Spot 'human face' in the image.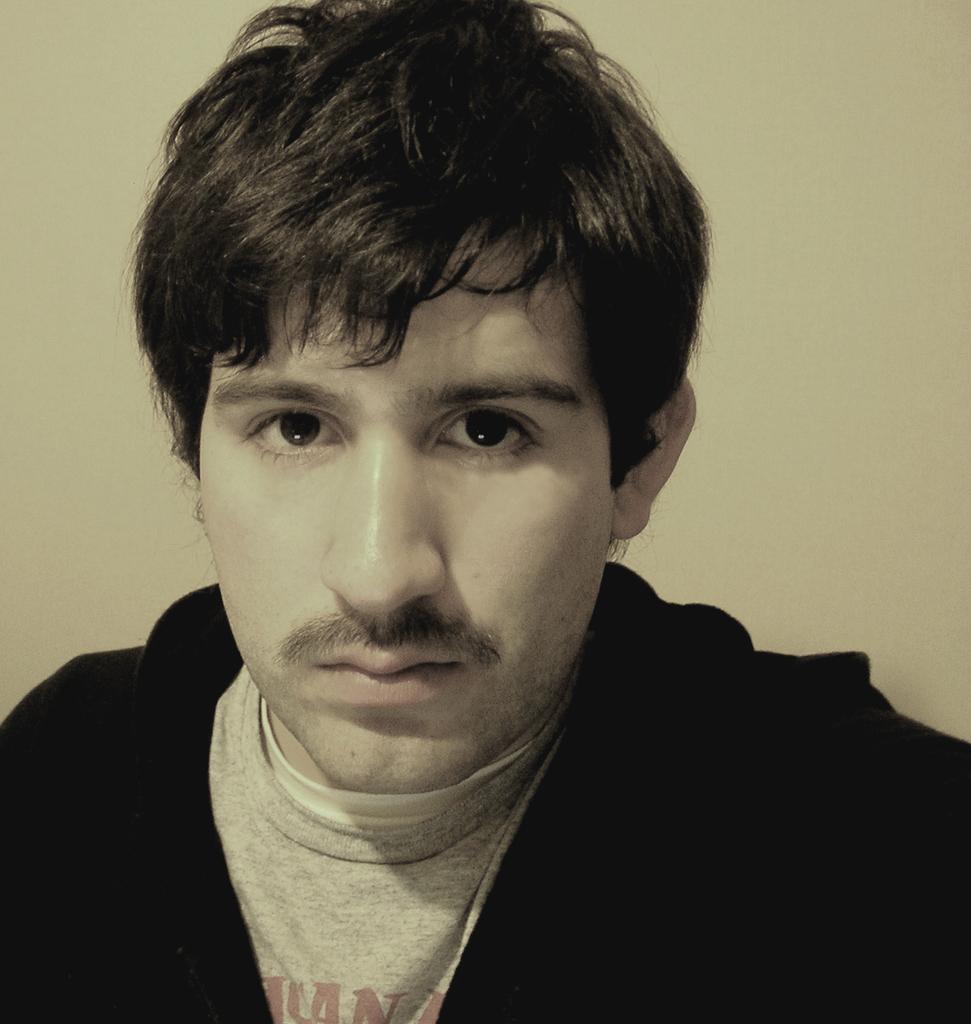
'human face' found at (x1=199, y1=228, x2=616, y2=790).
